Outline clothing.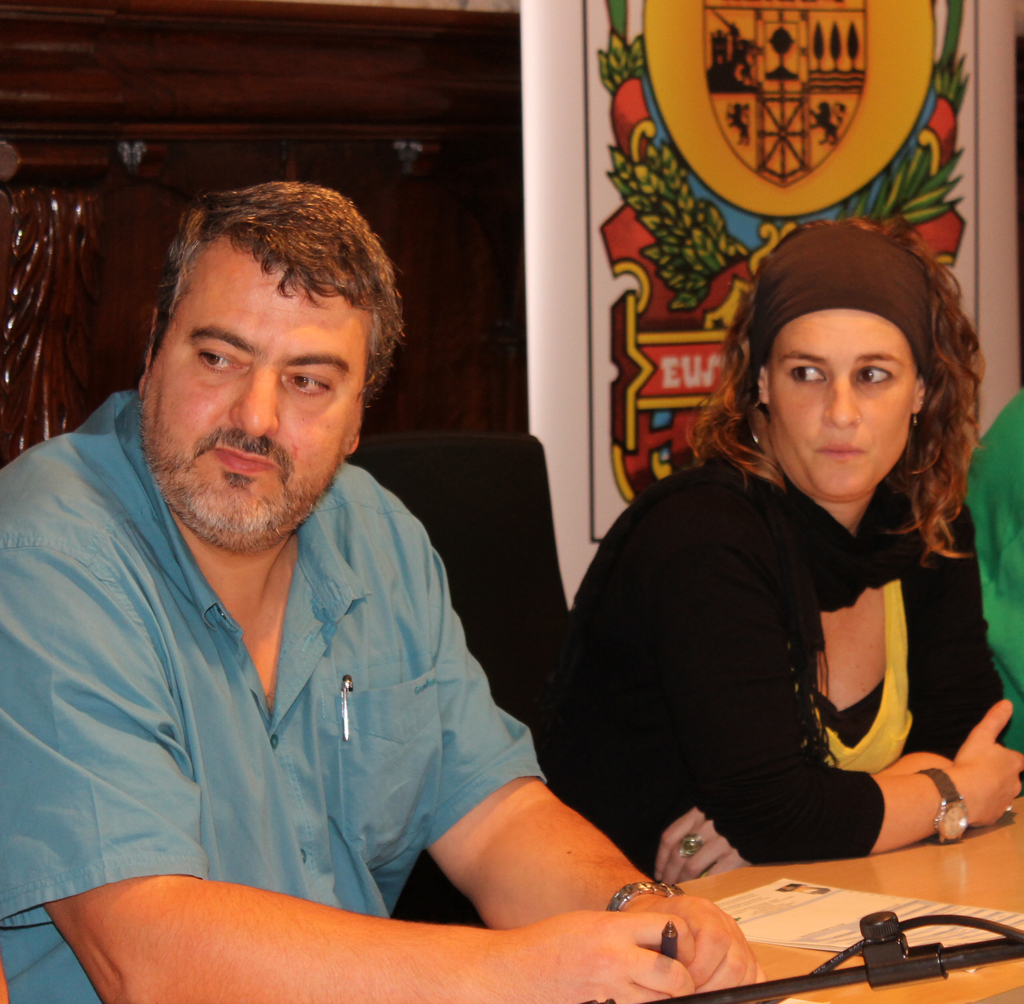
Outline: <box>0,385,549,1003</box>.
